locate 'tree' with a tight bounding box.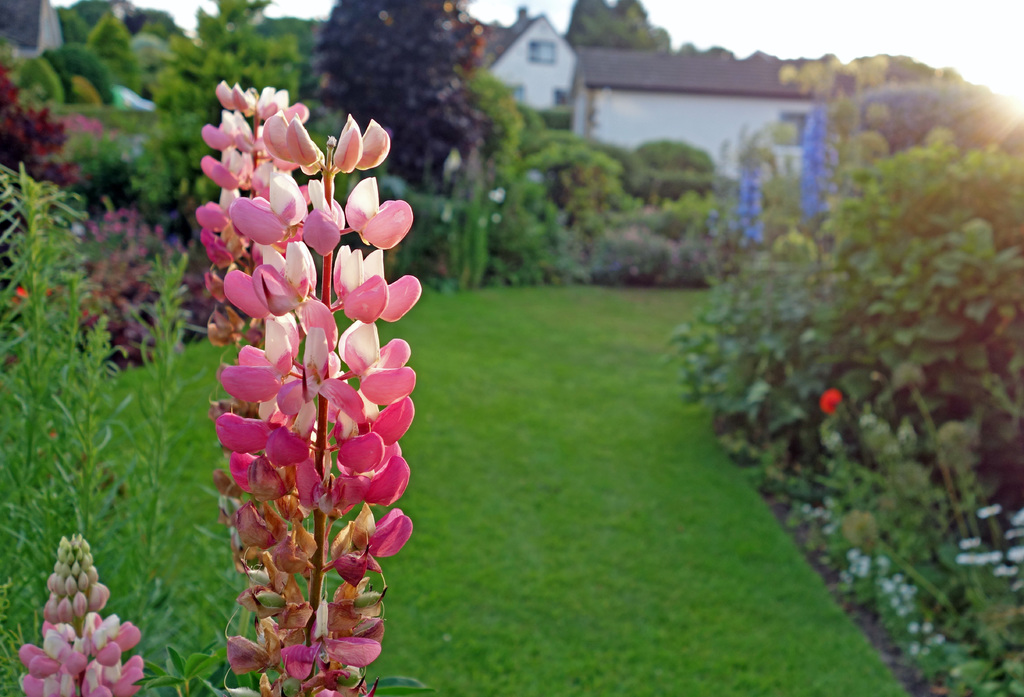
[310,0,491,197].
